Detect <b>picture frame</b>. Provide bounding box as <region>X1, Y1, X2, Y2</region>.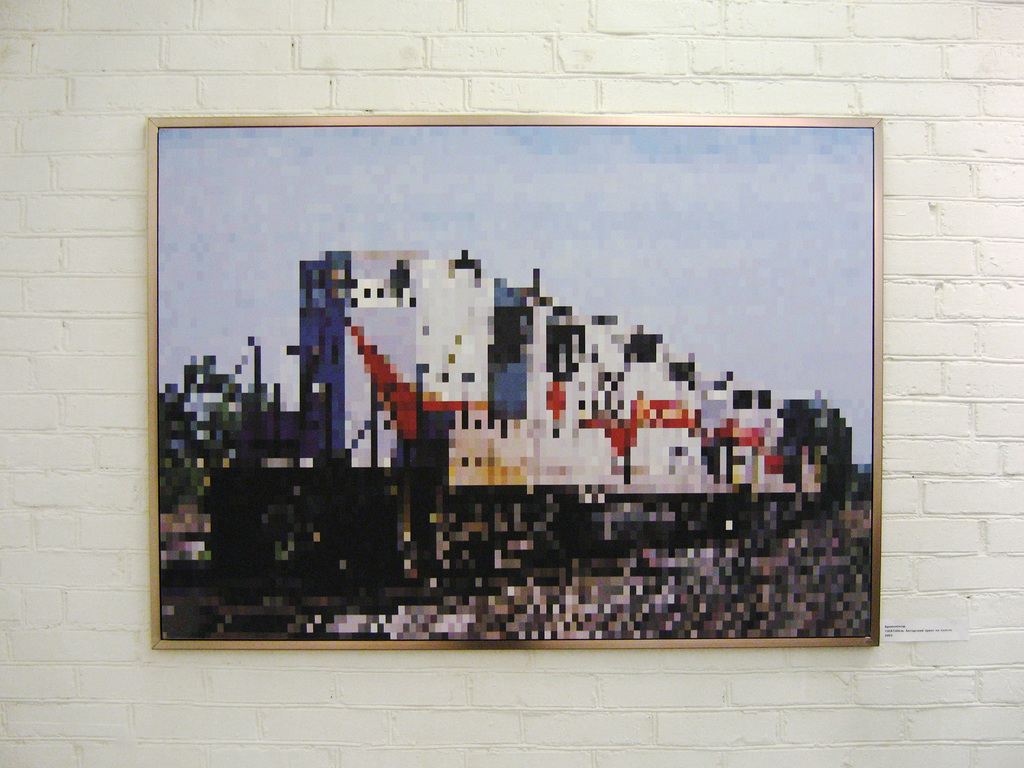
<region>150, 120, 883, 646</region>.
